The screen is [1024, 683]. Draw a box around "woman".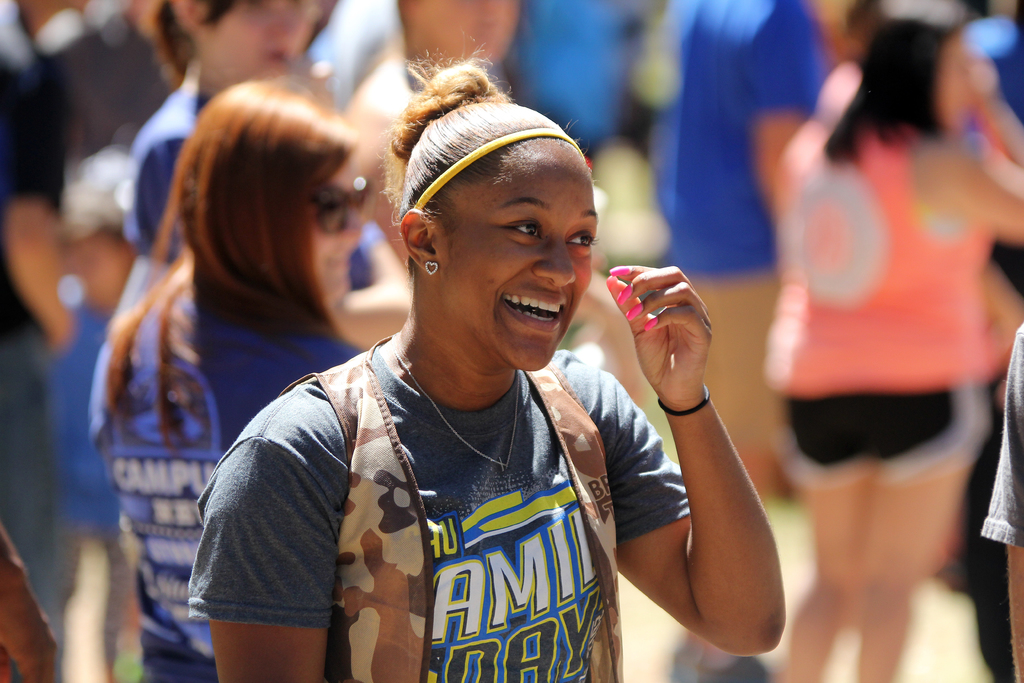
<region>188, 39, 787, 682</region>.
